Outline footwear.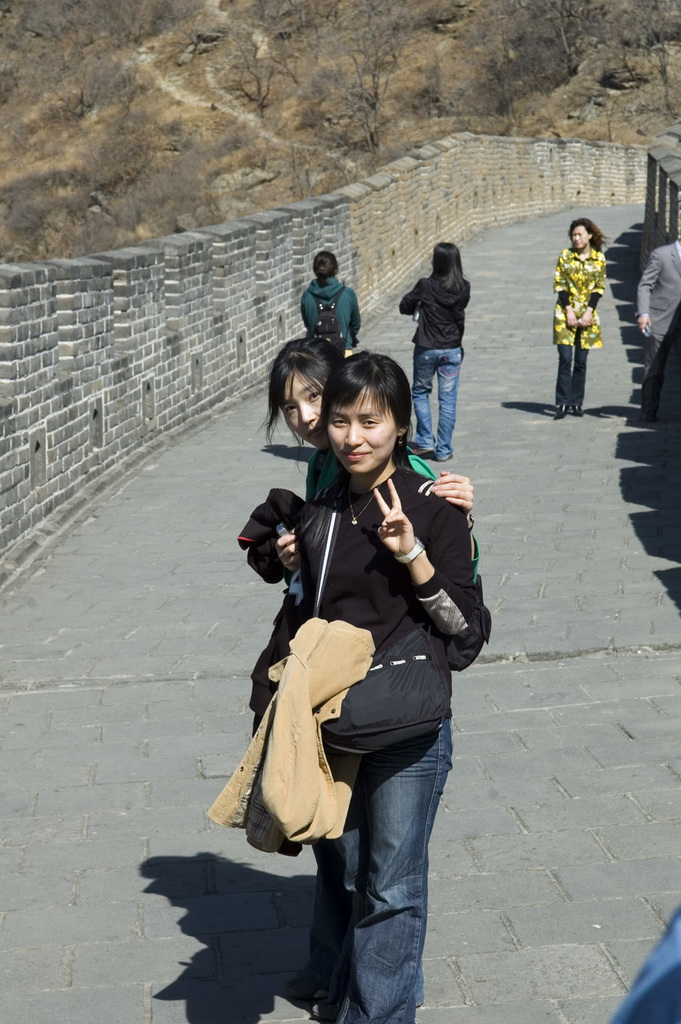
Outline: <box>571,403,583,418</box>.
